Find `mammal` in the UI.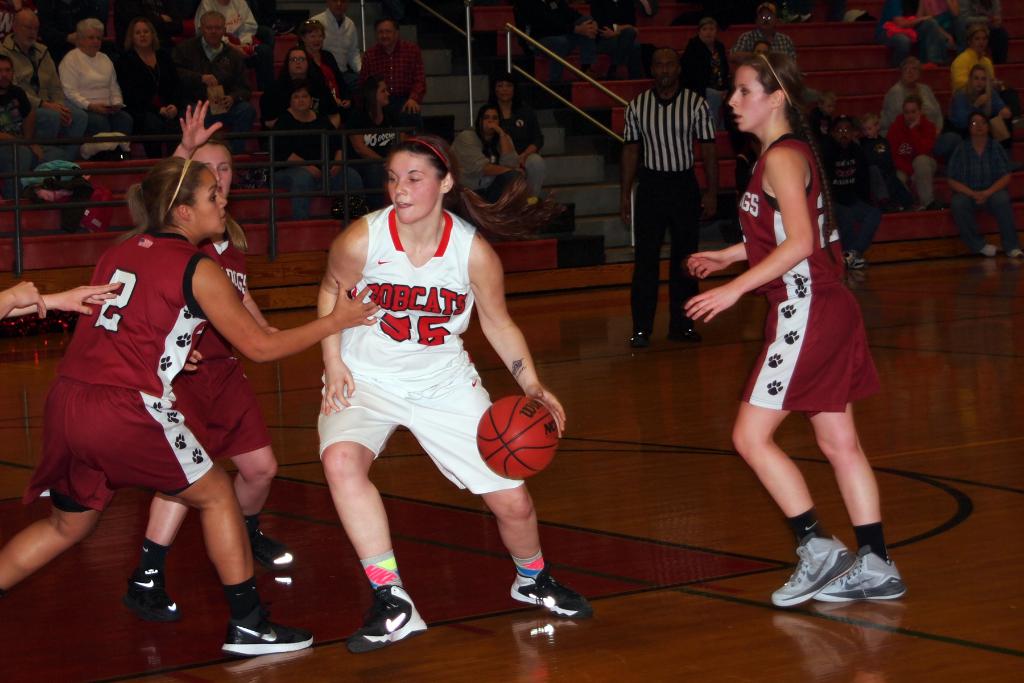
UI element at (x1=361, y1=15, x2=422, y2=115).
